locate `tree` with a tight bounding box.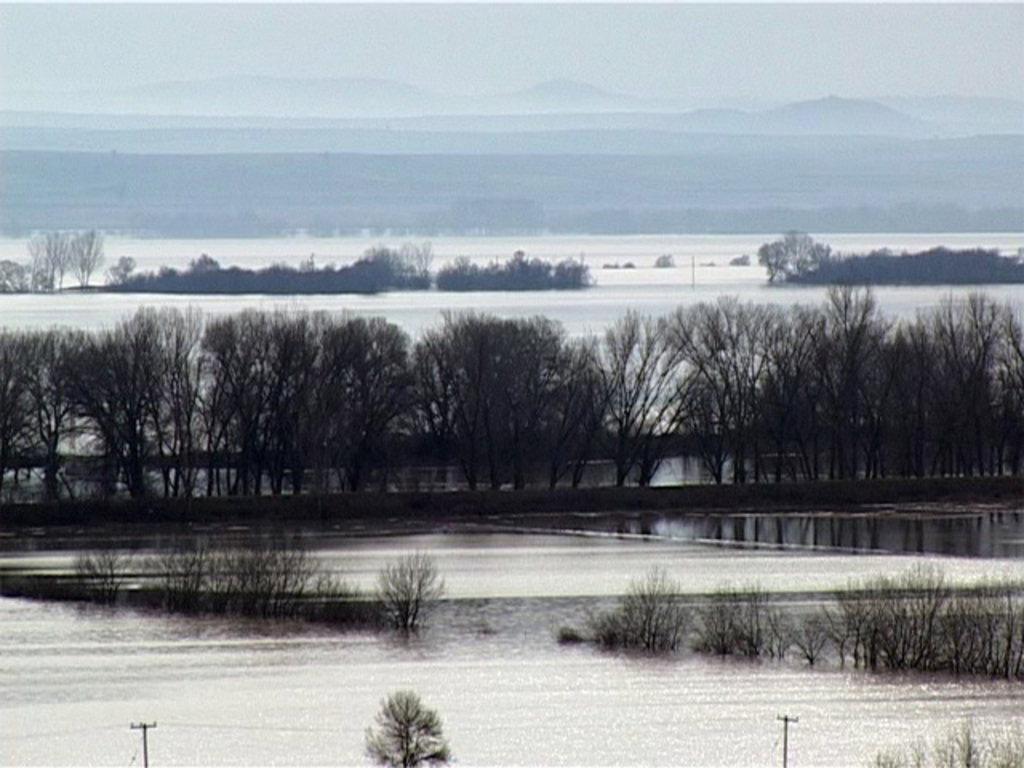
Rect(776, 226, 816, 278).
